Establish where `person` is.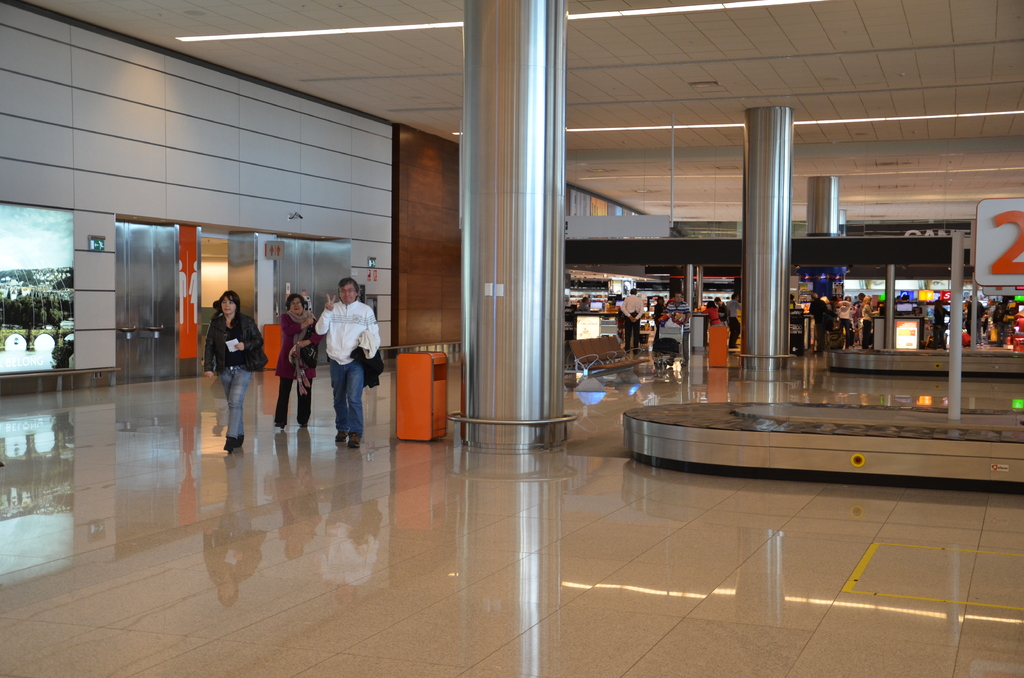
Established at [273,300,318,432].
